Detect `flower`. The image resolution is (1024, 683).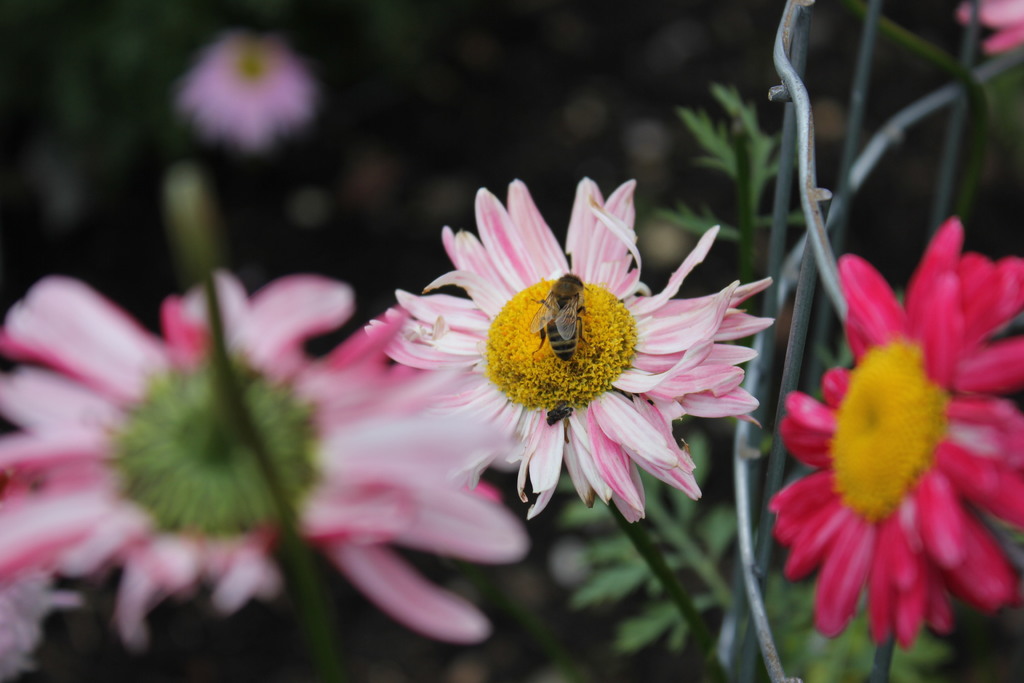
764/242/1020/666.
